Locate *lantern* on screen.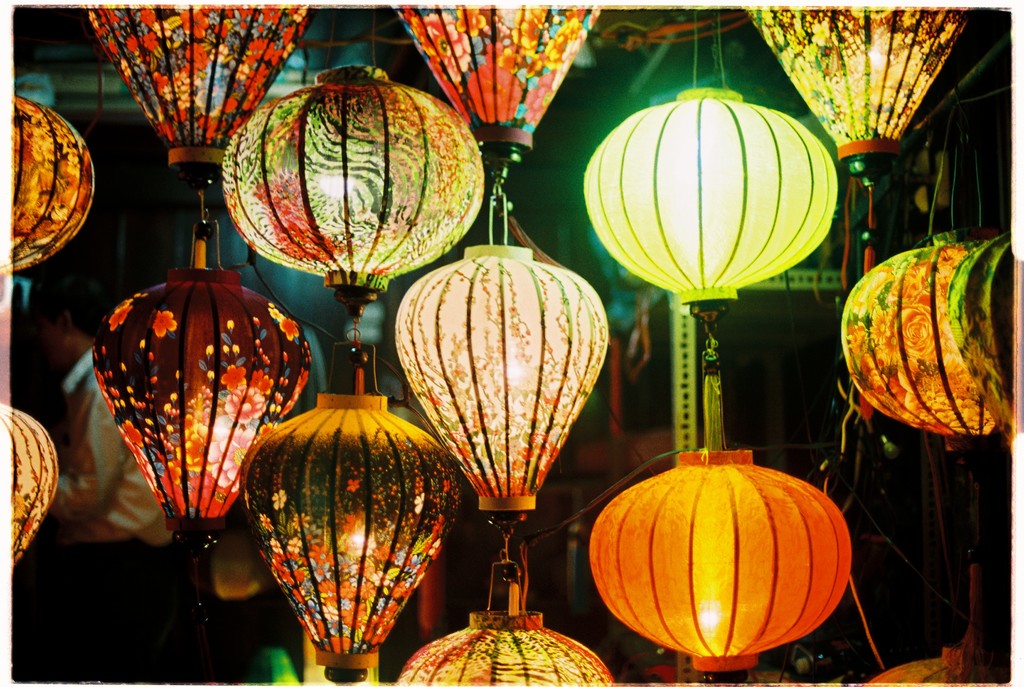
On screen at l=12, t=96, r=89, b=275.
